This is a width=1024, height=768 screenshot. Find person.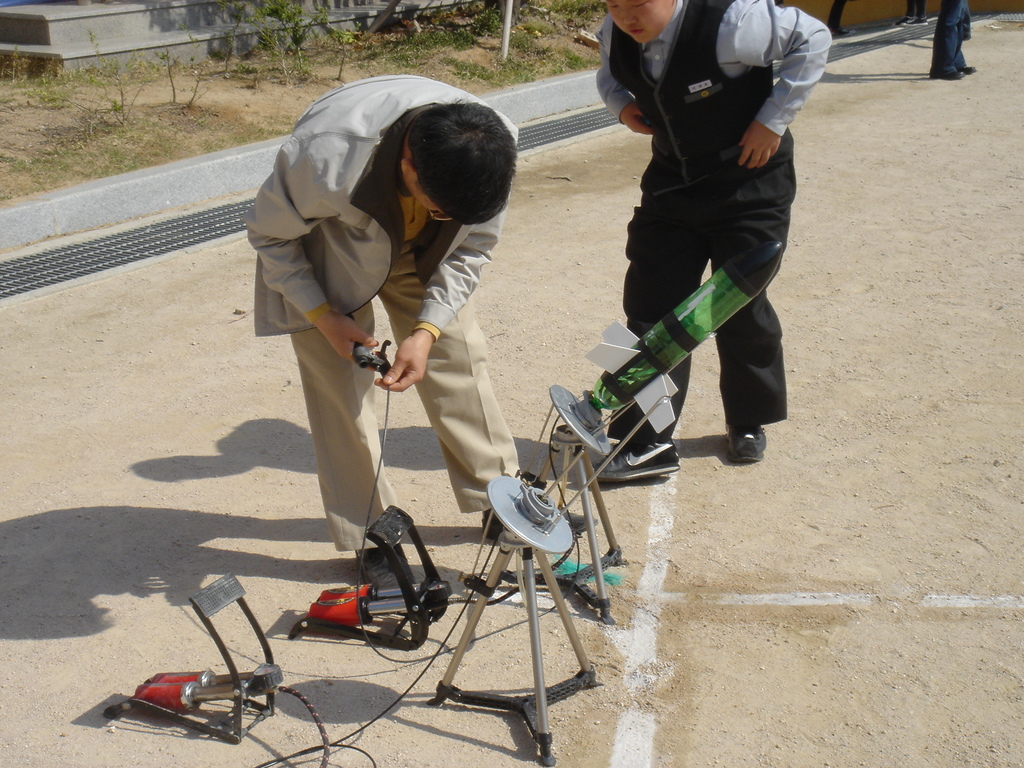
Bounding box: region(899, 0, 923, 36).
